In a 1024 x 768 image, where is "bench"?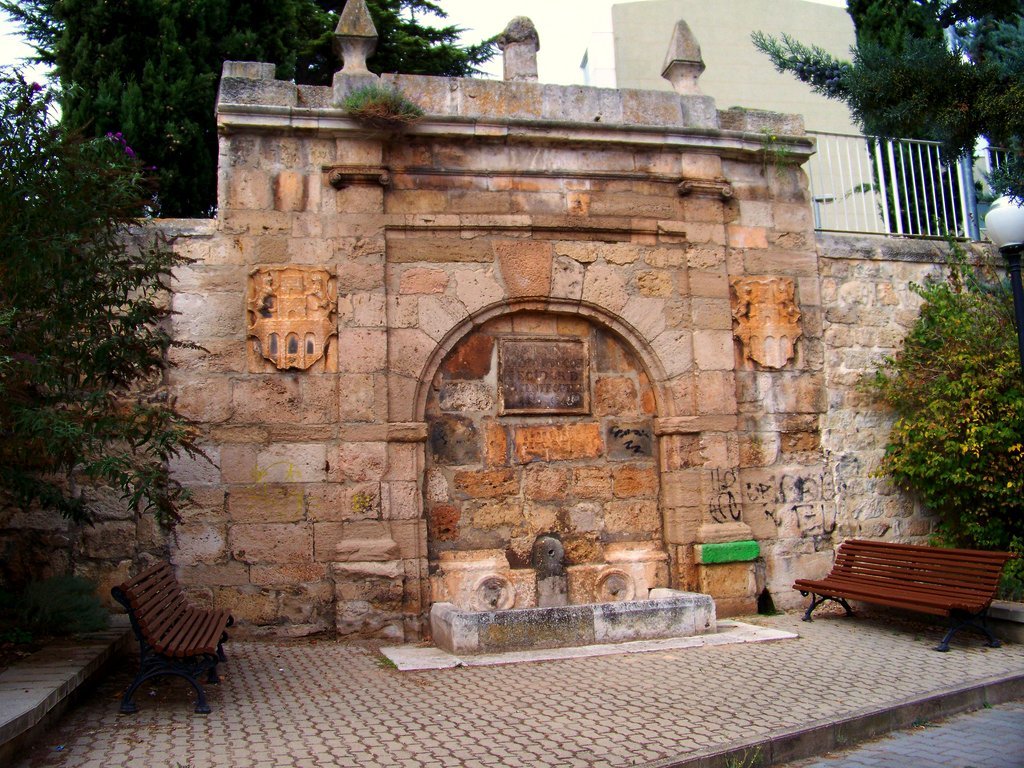
(left=793, top=545, right=995, bottom=644).
